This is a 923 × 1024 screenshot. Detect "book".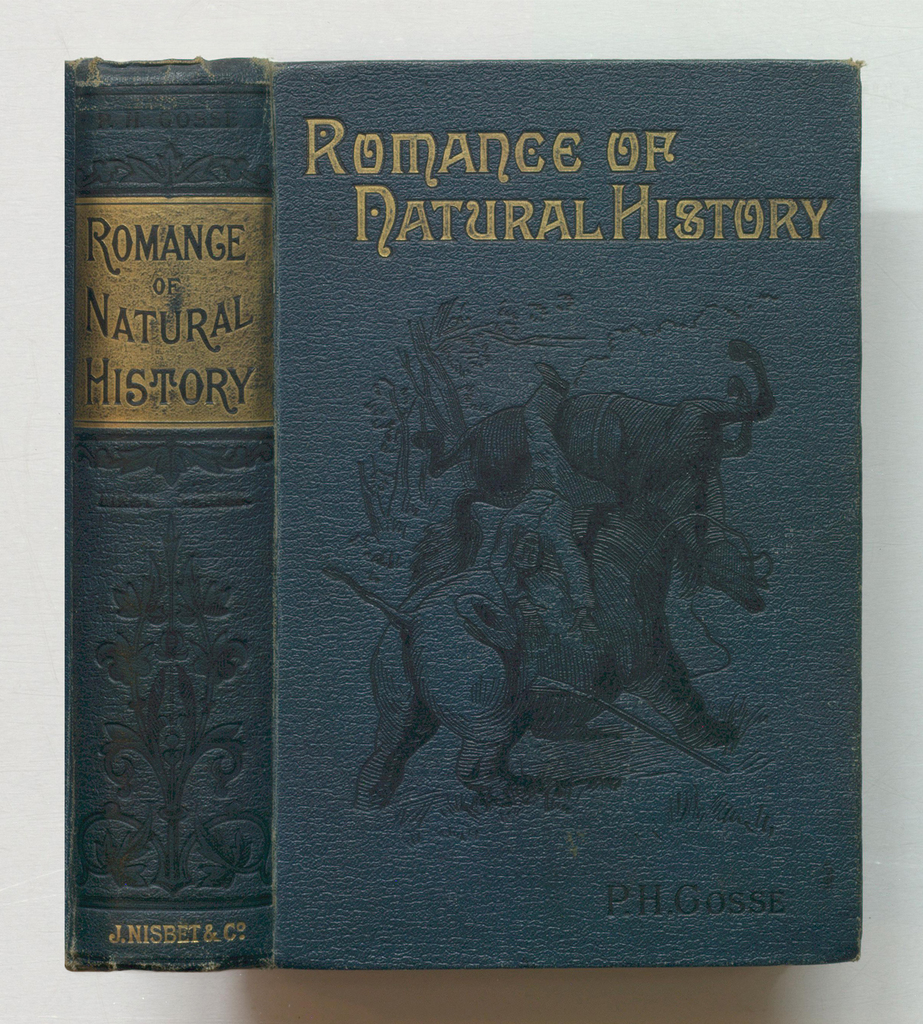
[62,59,865,969].
